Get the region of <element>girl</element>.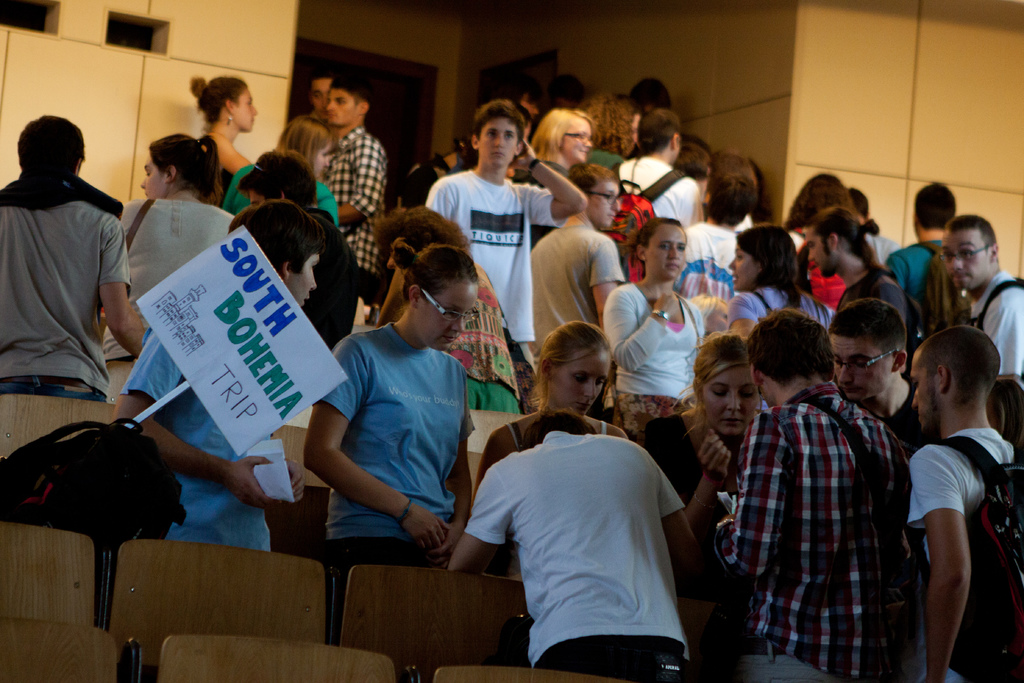
{"left": 225, "top": 115, "right": 340, "bottom": 229}.
